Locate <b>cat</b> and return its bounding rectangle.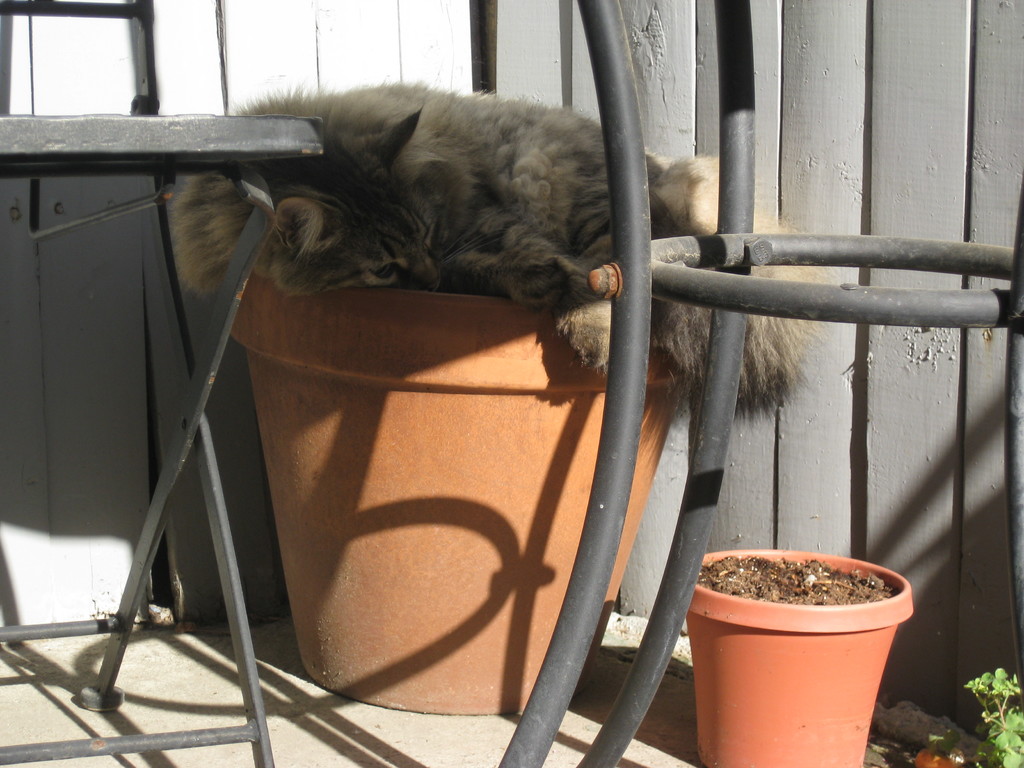
175/76/835/431.
